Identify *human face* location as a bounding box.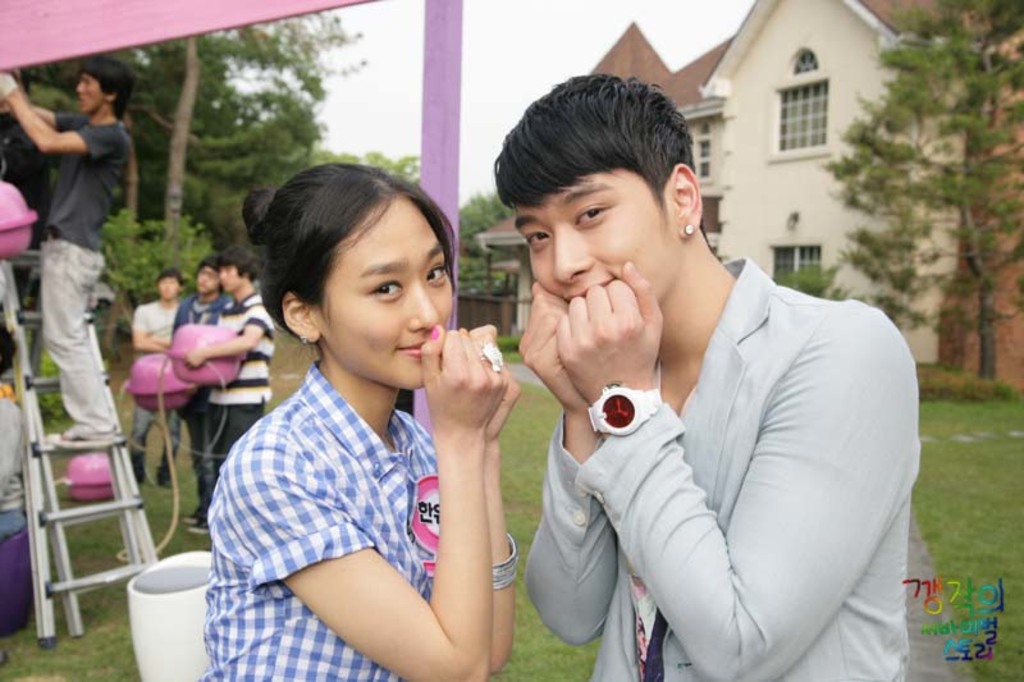
detection(195, 270, 211, 290).
